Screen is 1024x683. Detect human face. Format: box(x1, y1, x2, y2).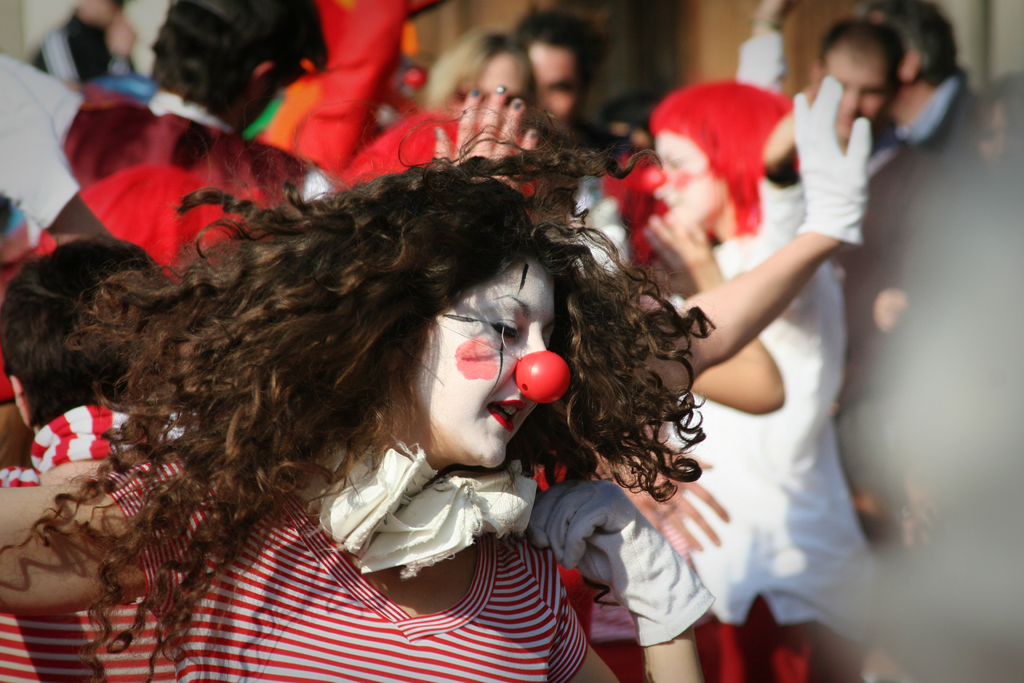
box(530, 42, 577, 120).
